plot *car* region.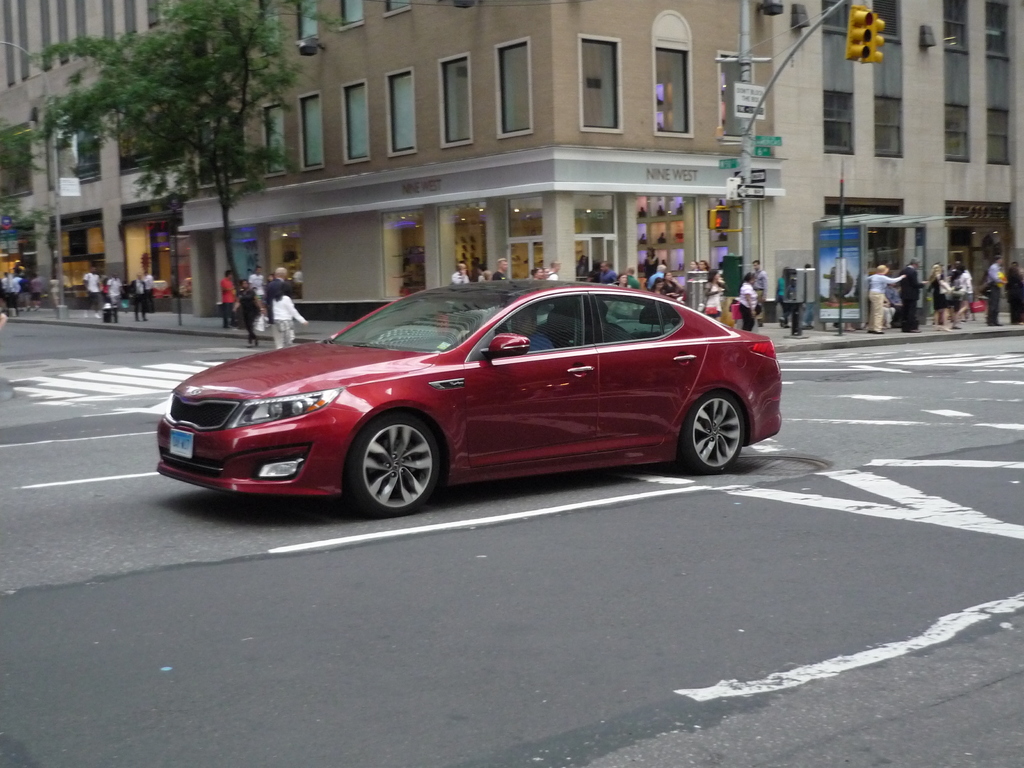
Plotted at BBox(152, 273, 800, 524).
